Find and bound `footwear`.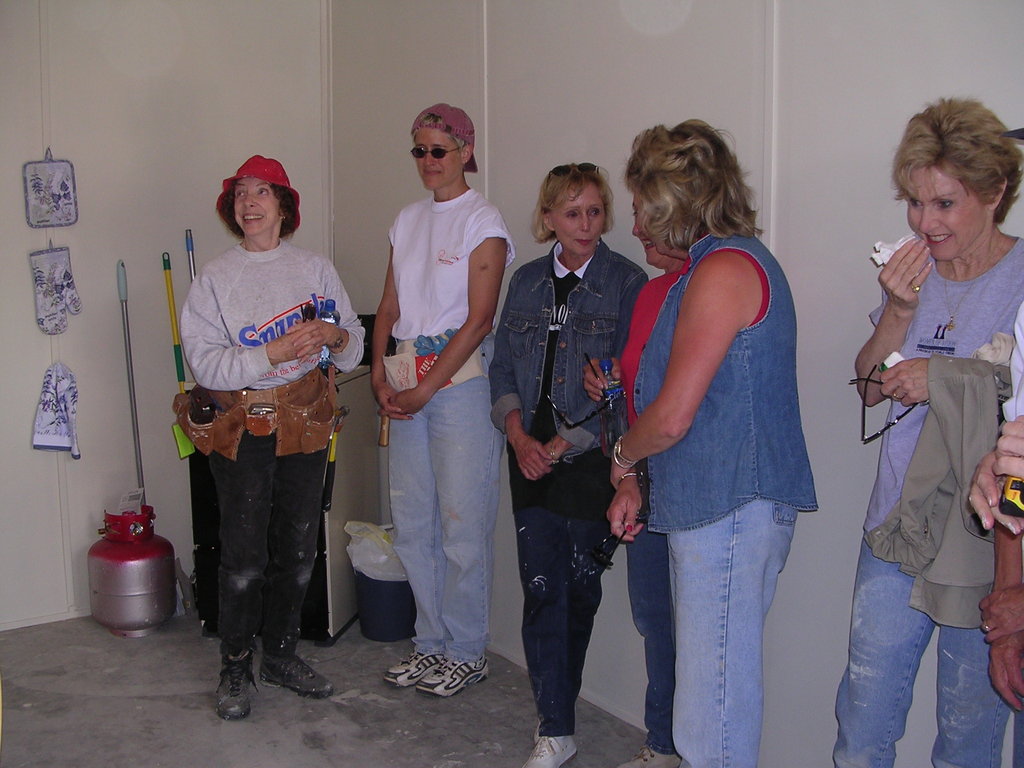
Bound: x1=618 y1=748 x2=682 y2=767.
